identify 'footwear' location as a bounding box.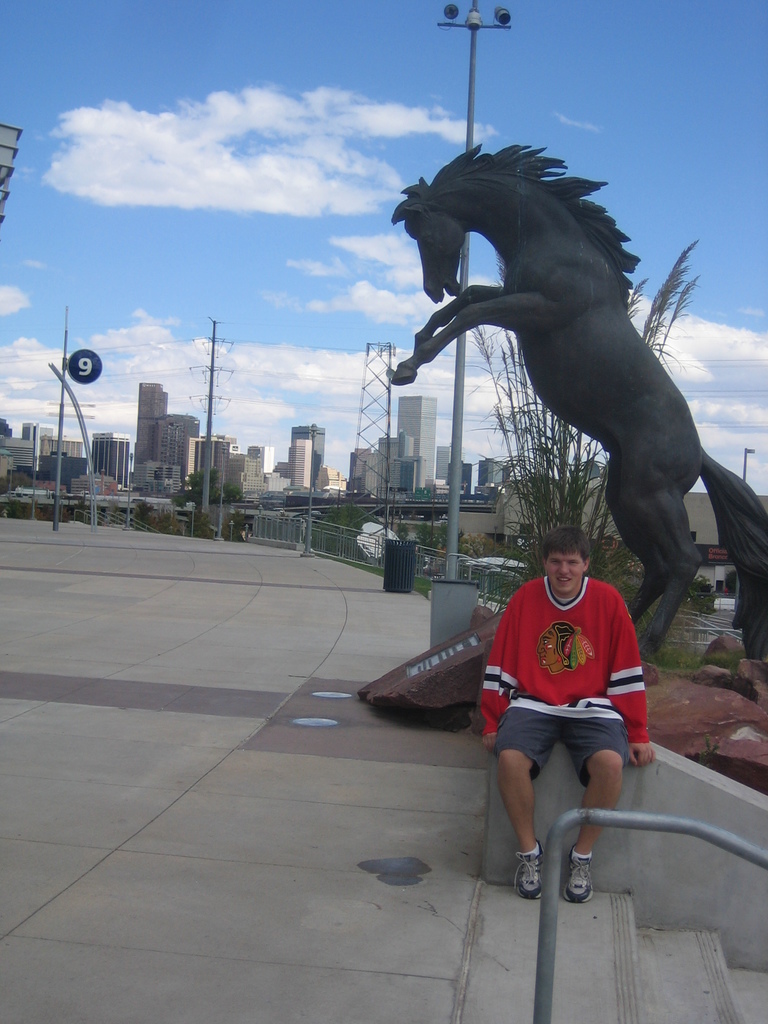
516/839/551/899.
